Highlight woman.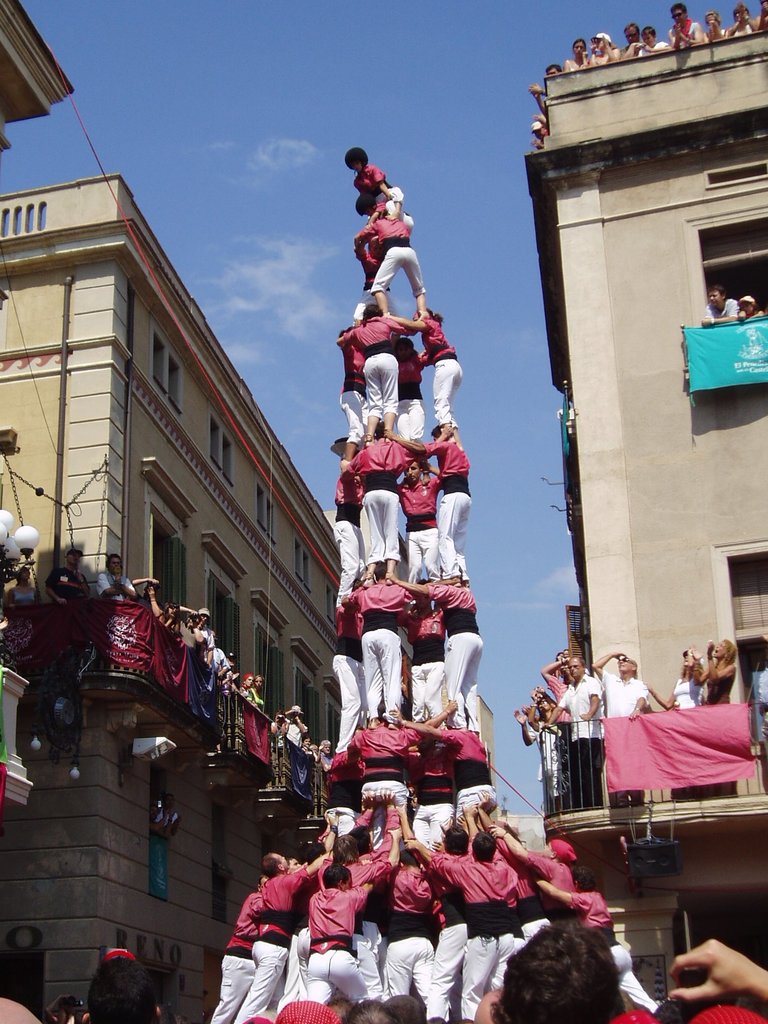
Highlighted region: 371,205,429,312.
